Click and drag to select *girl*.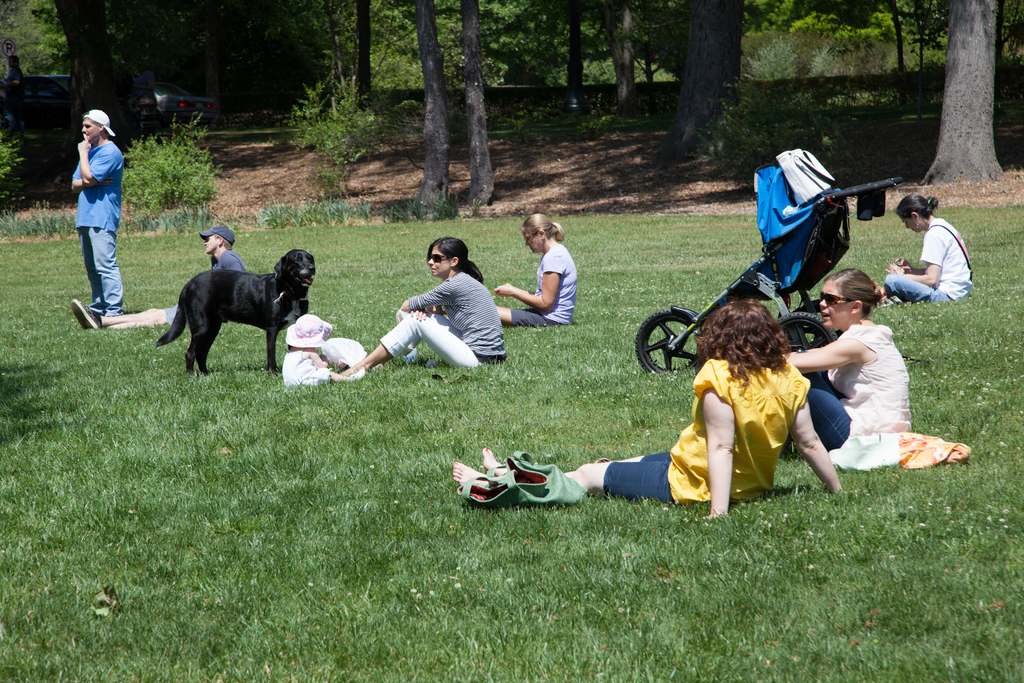
Selection: 493:214:583:327.
